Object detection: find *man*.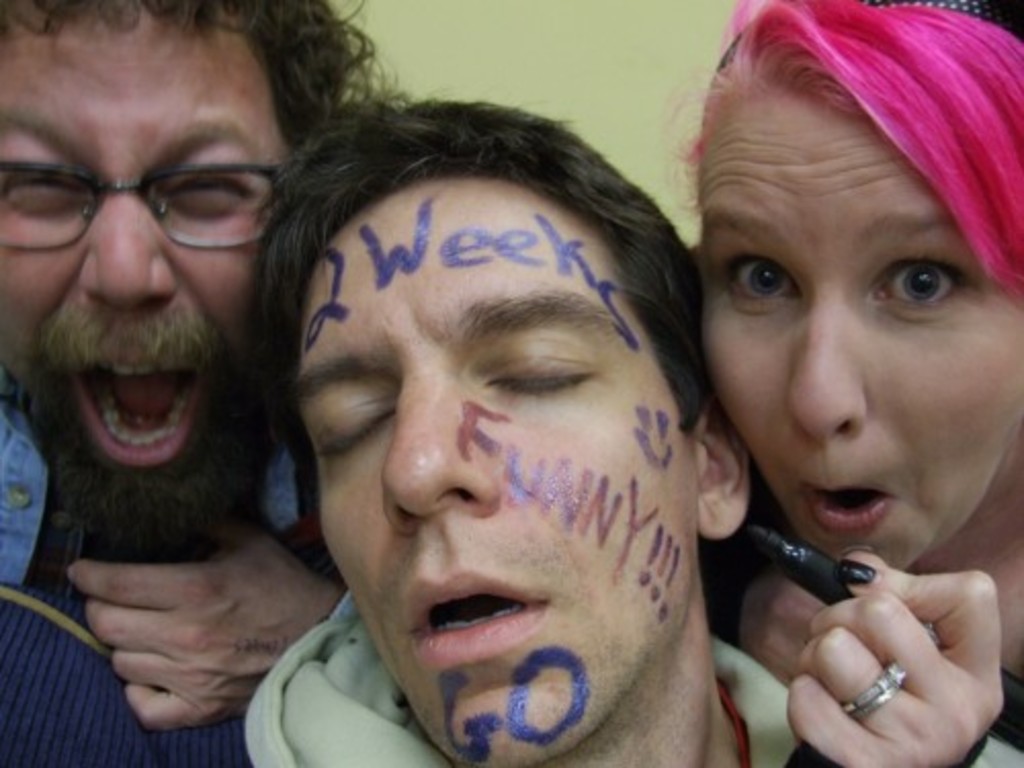
locate(168, 76, 813, 767).
